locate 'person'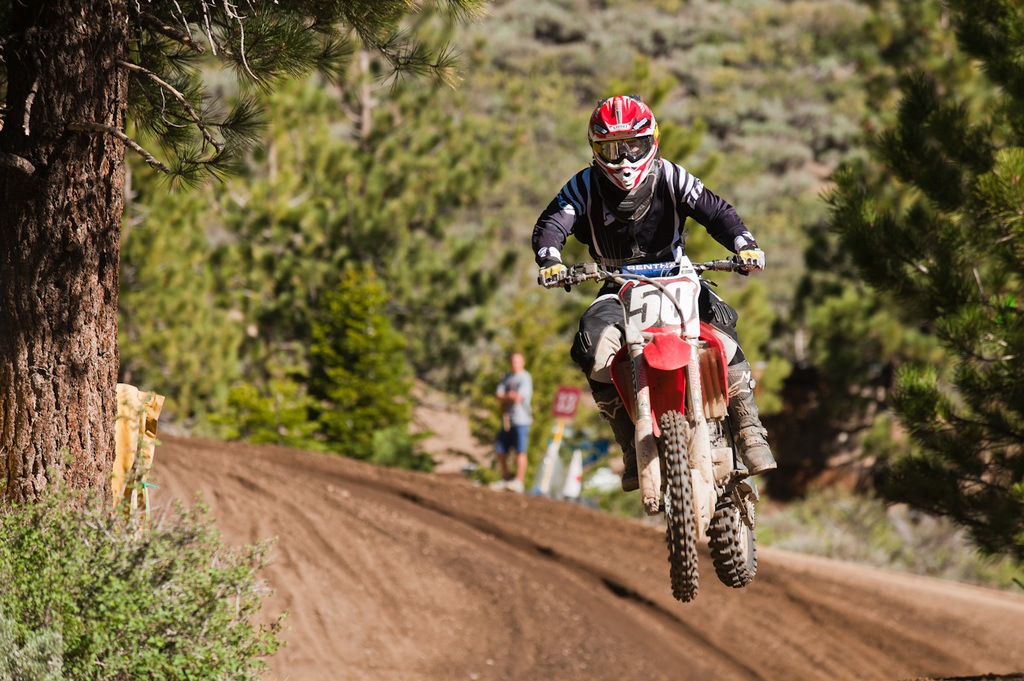
Rect(488, 343, 539, 491)
